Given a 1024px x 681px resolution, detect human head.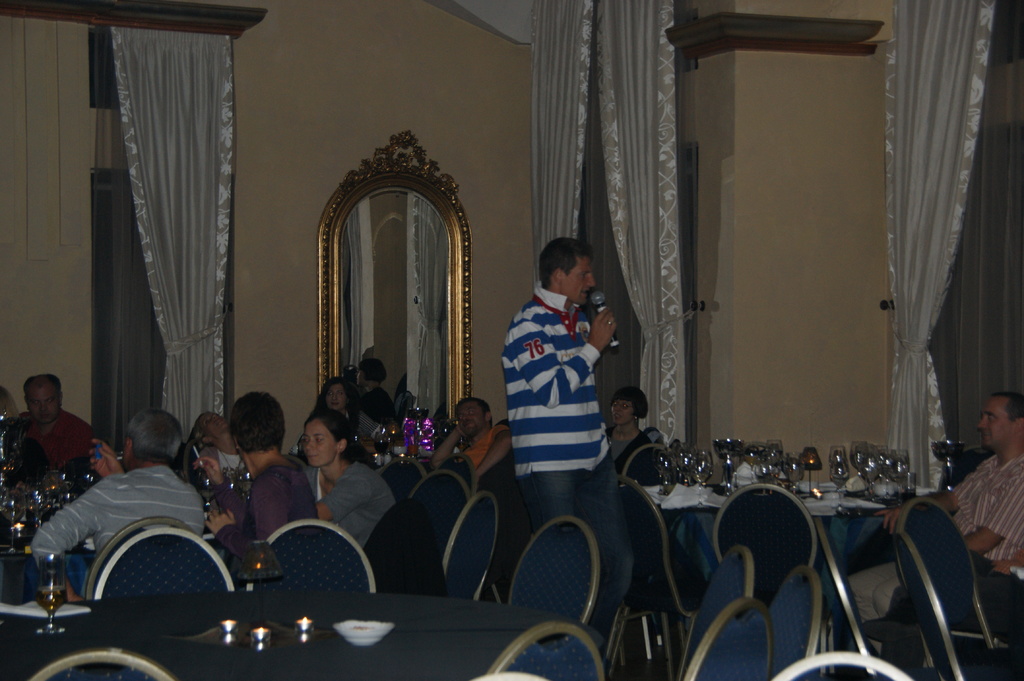
select_region(538, 234, 594, 307).
